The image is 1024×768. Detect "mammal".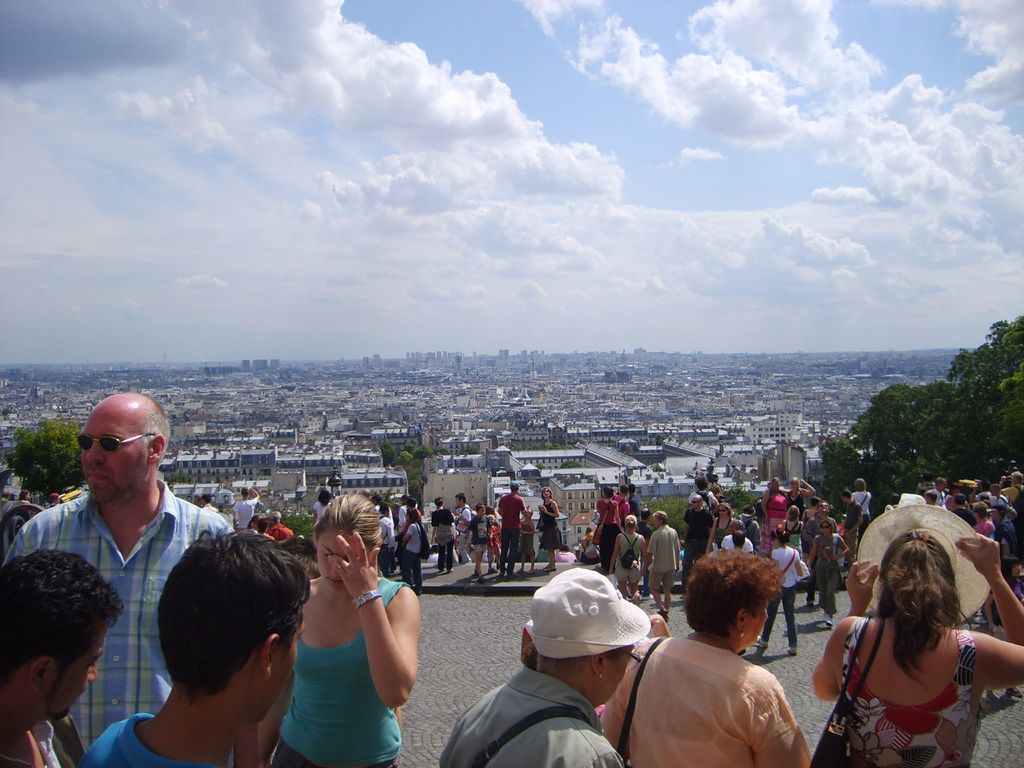
Detection: bbox=[77, 525, 308, 767].
